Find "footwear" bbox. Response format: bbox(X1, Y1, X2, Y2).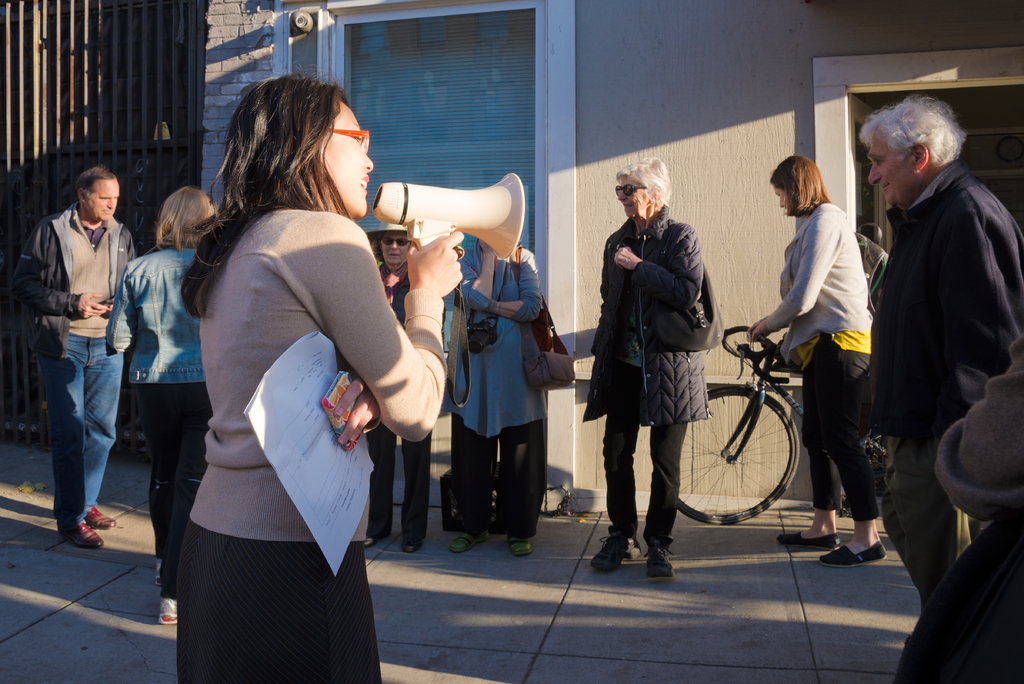
bbox(511, 537, 542, 555).
